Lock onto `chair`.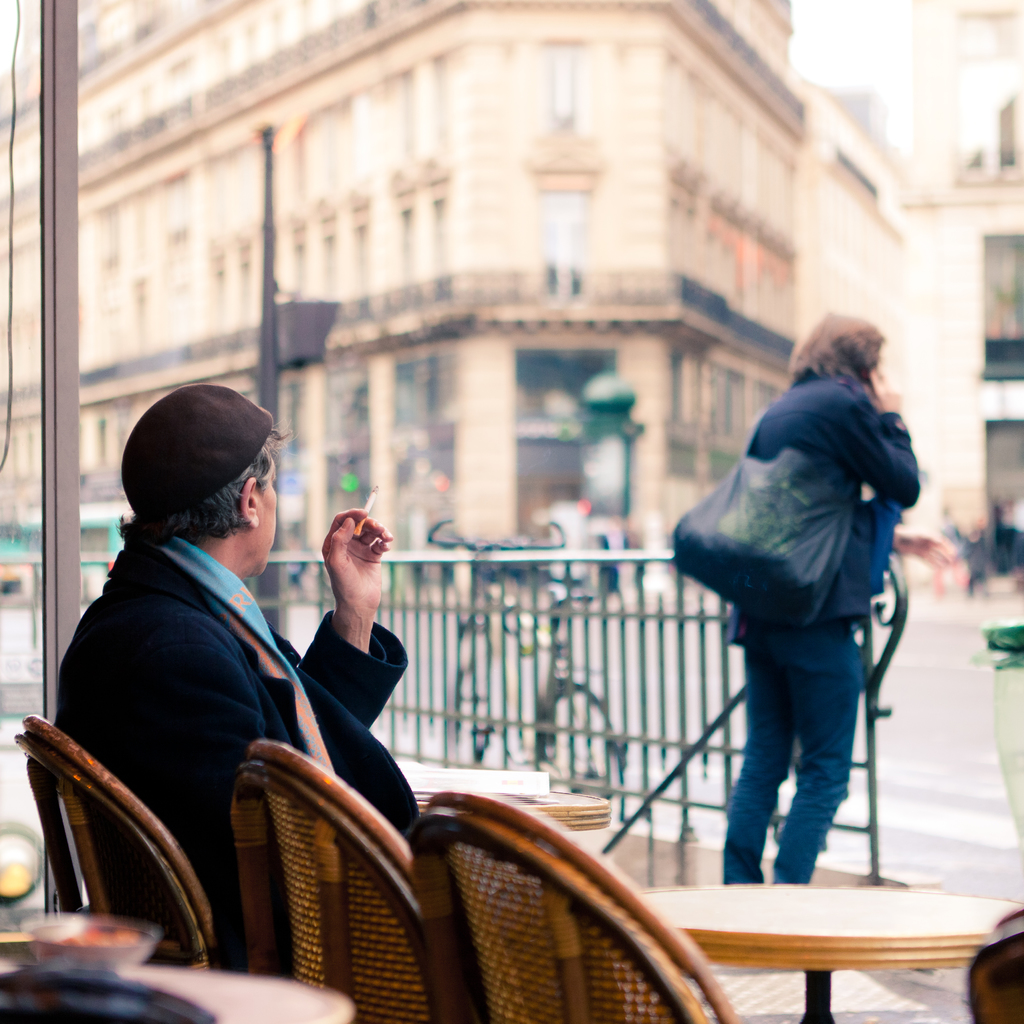
Locked: <box>221,733,420,1023</box>.
